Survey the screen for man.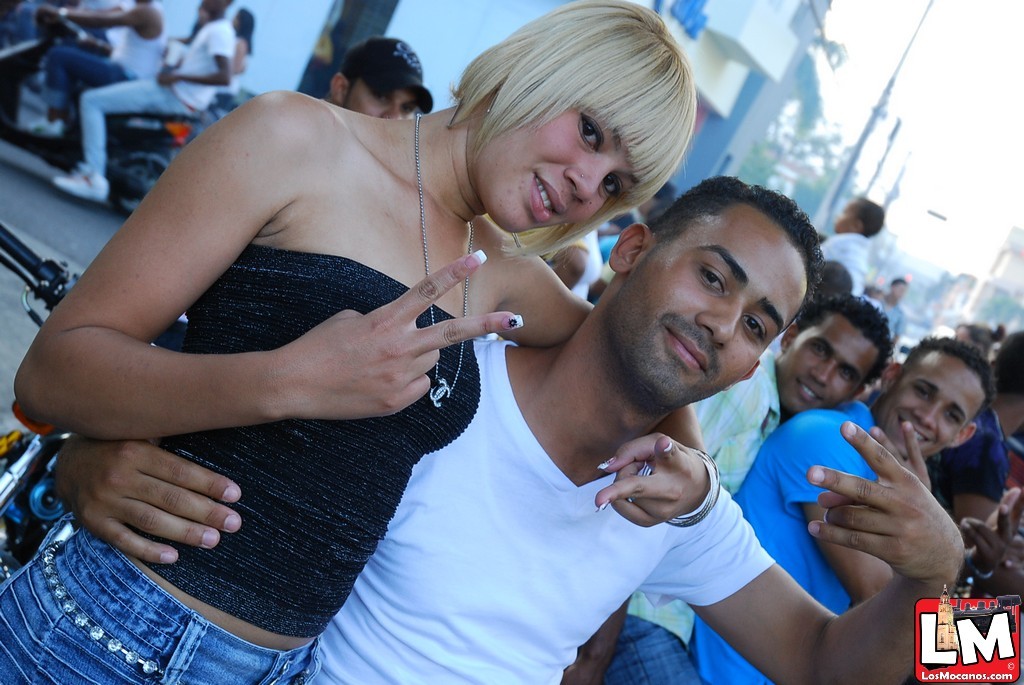
Survey found: <box>328,31,437,119</box>.
